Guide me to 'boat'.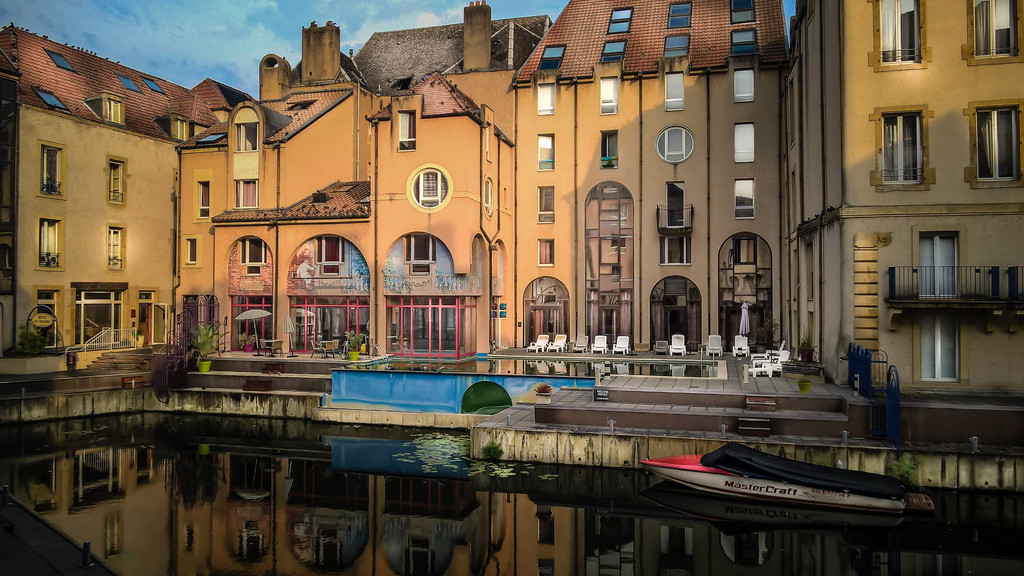
Guidance: [632,441,902,520].
